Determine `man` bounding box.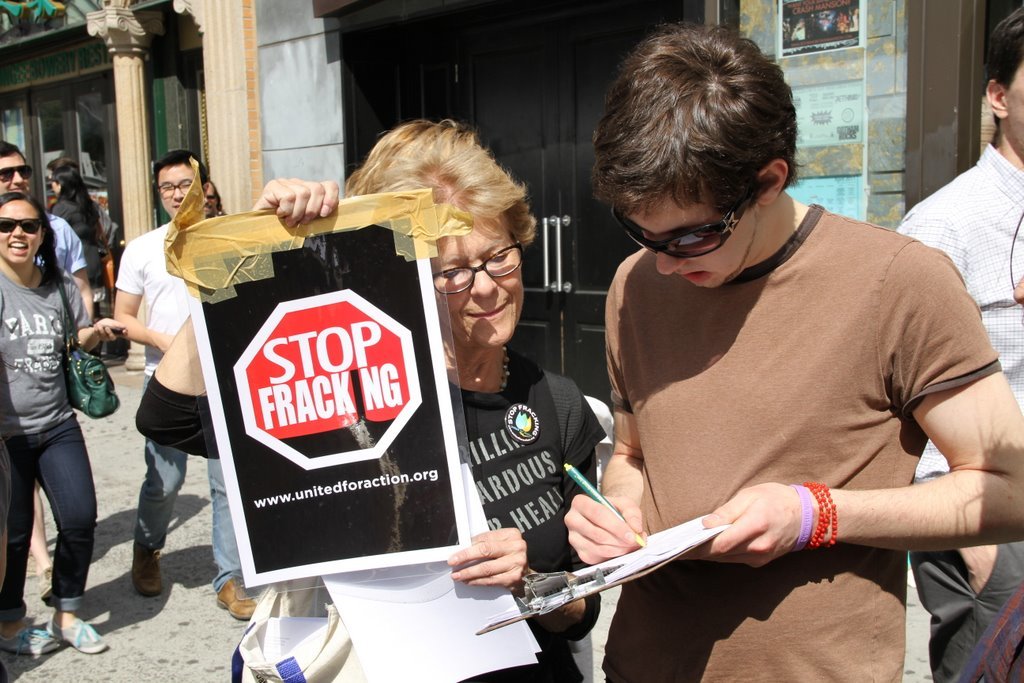
Determined: {"x1": 0, "y1": 146, "x2": 97, "y2": 598}.
